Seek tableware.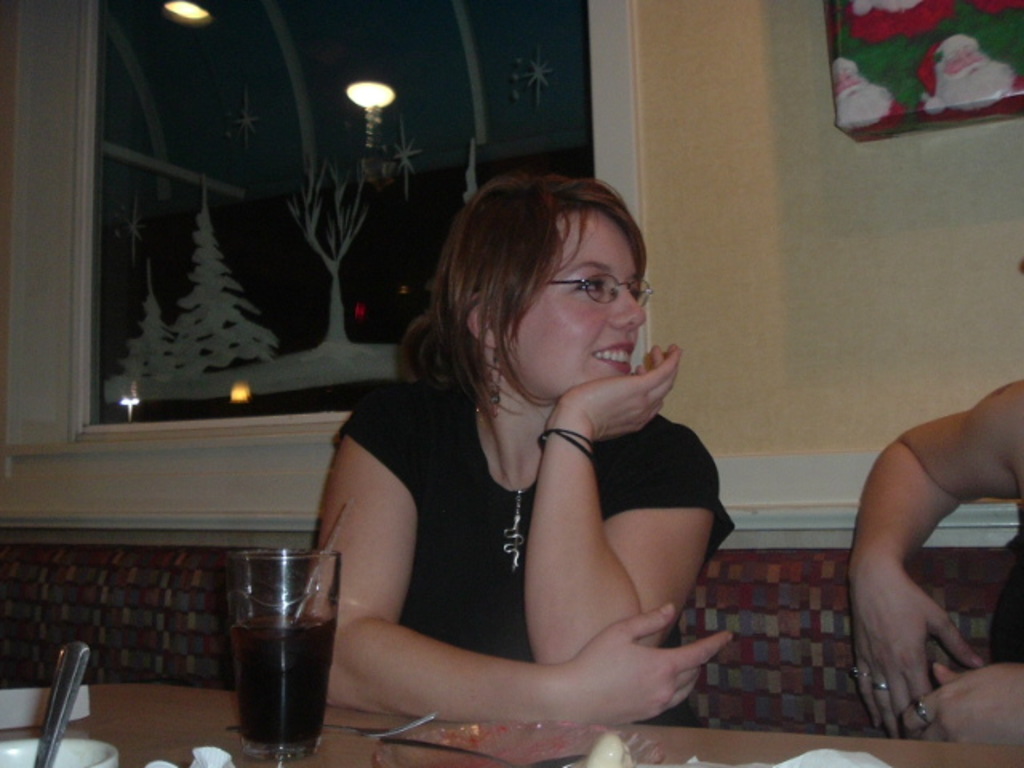
229:712:443:736.
